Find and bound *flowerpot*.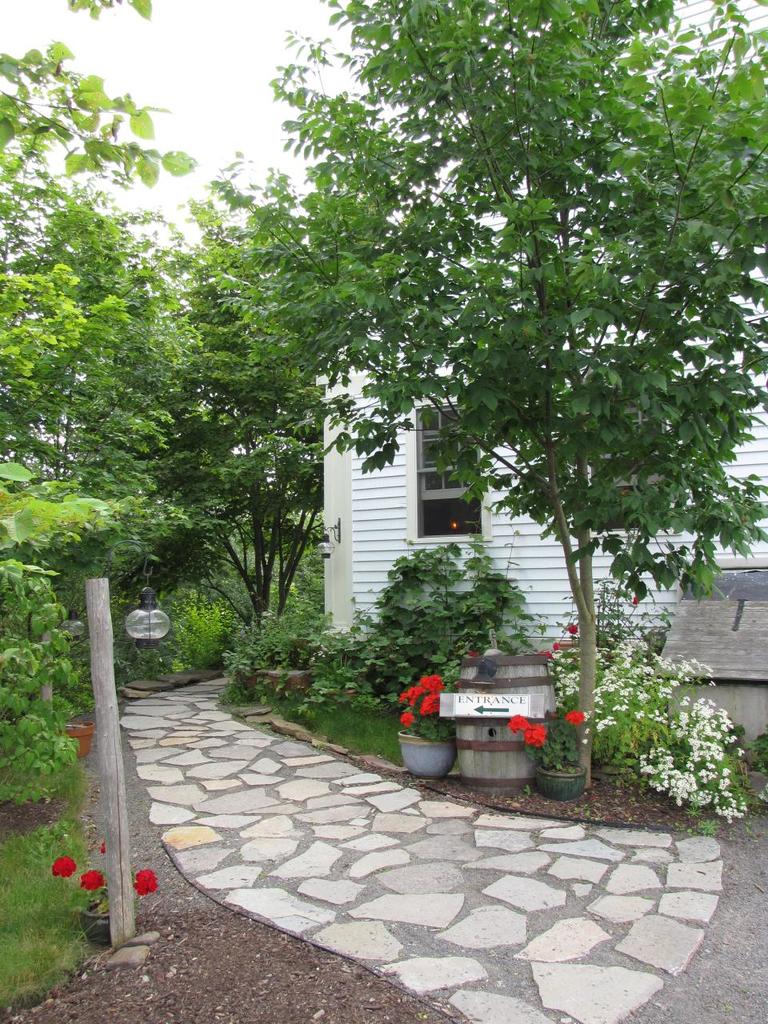
Bound: Rect(62, 718, 97, 759).
